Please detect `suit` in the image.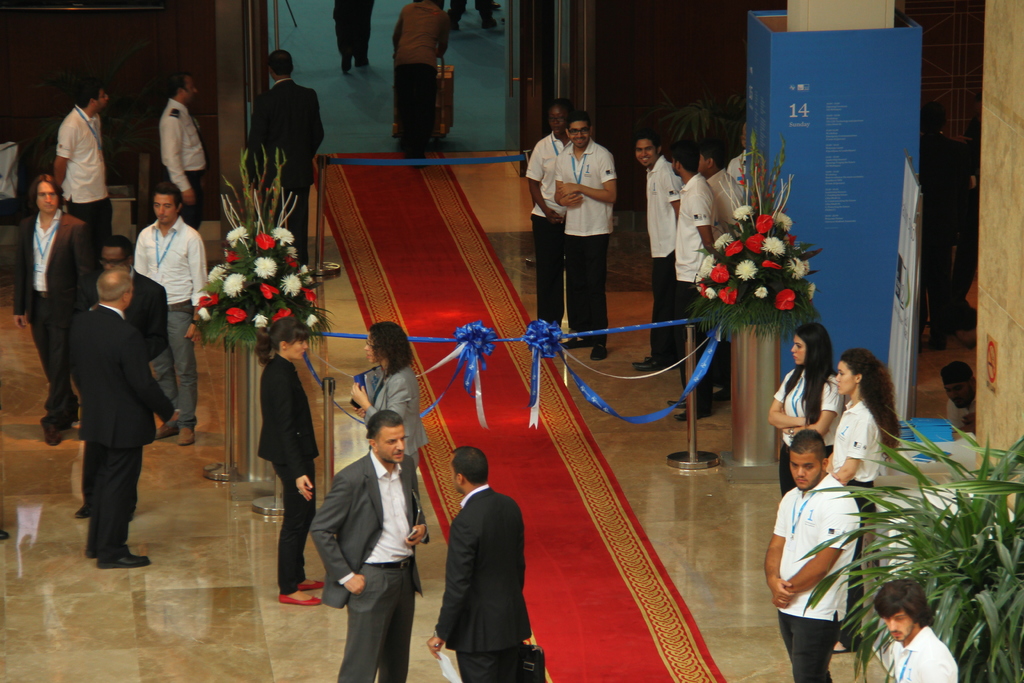
369/368/431/460.
